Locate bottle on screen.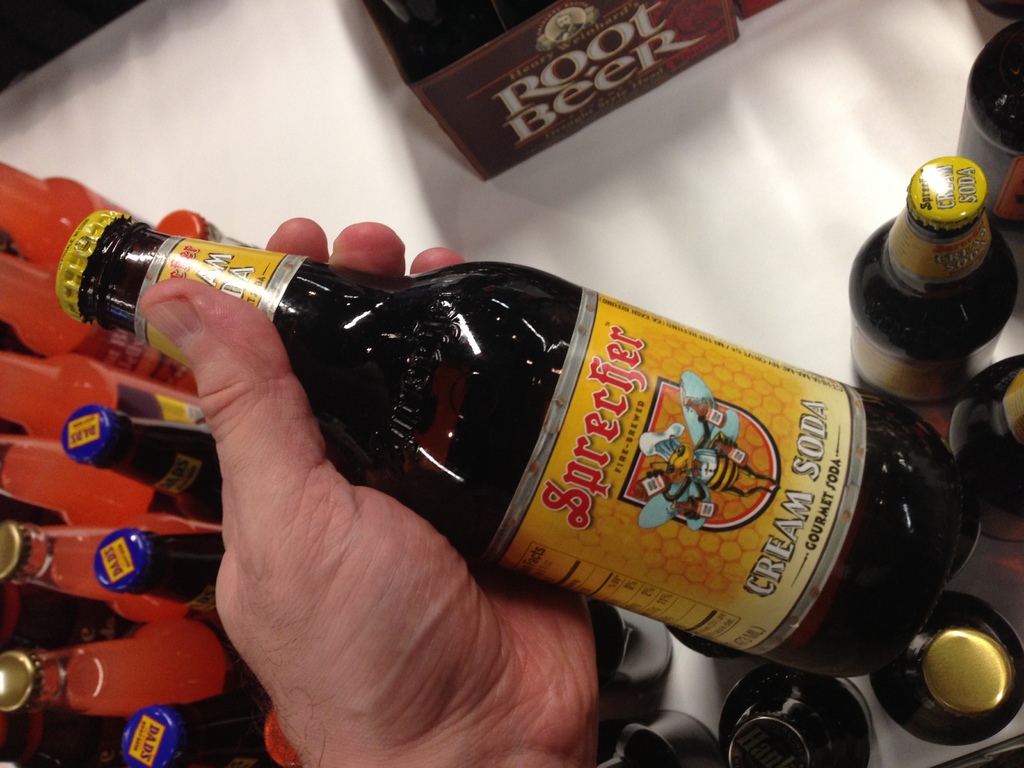
On screen at BBox(58, 598, 263, 723).
